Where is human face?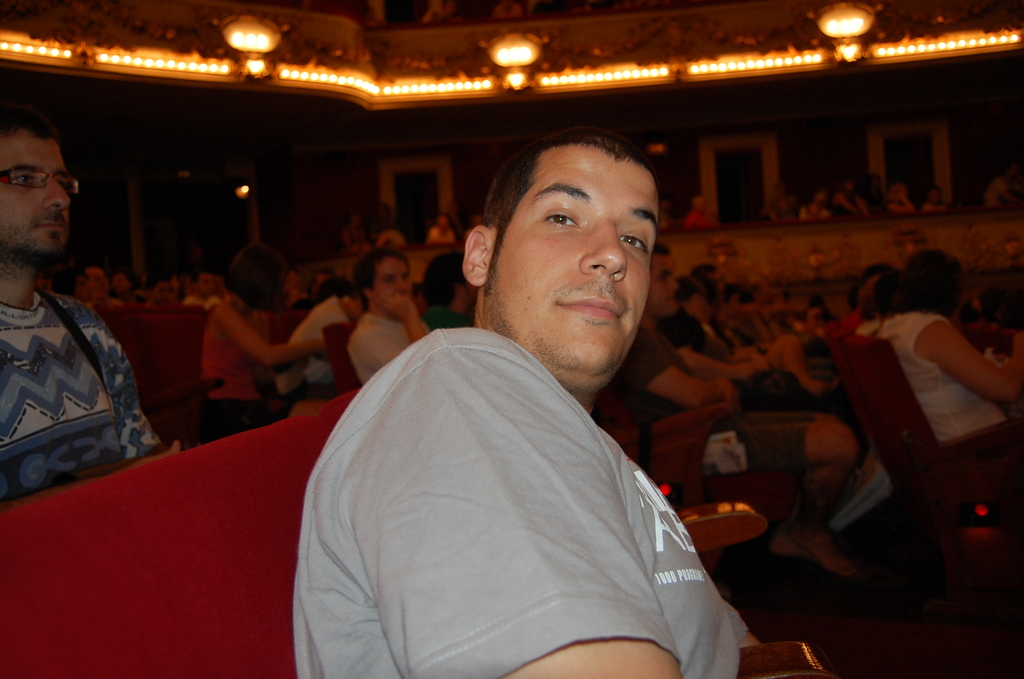
[490, 147, 664, 371].
